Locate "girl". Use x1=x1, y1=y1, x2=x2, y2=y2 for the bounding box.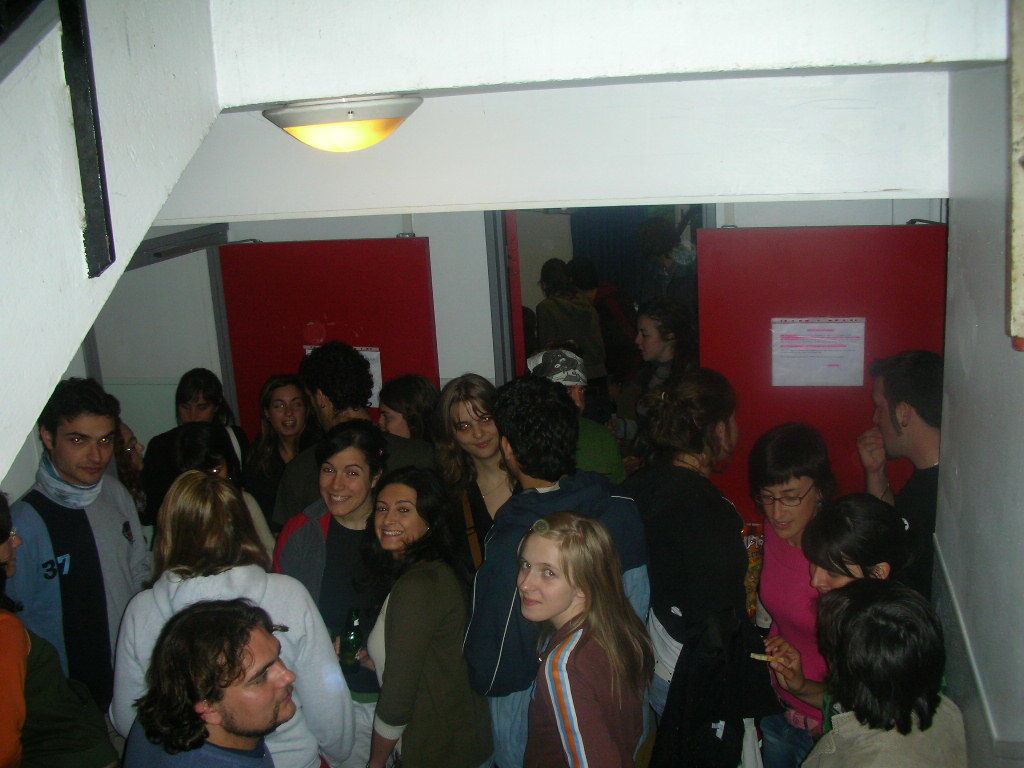
x1=372, y1=366, x2=476, y2=486.
